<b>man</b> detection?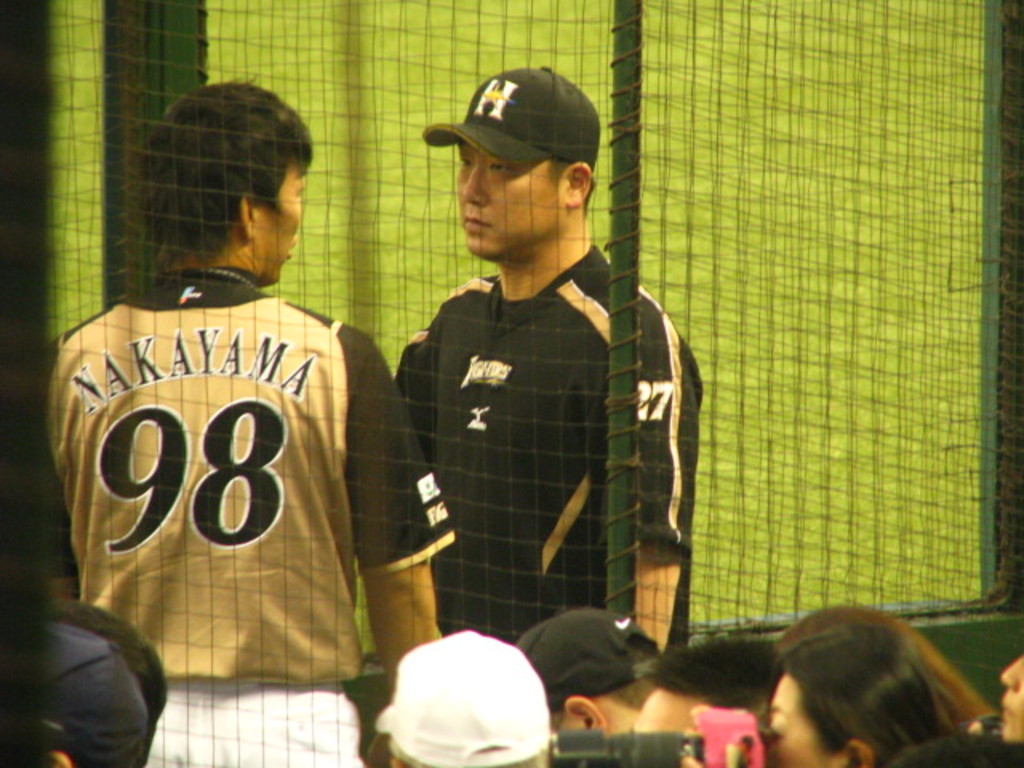
<region>387, 72, 704, 653</region>
